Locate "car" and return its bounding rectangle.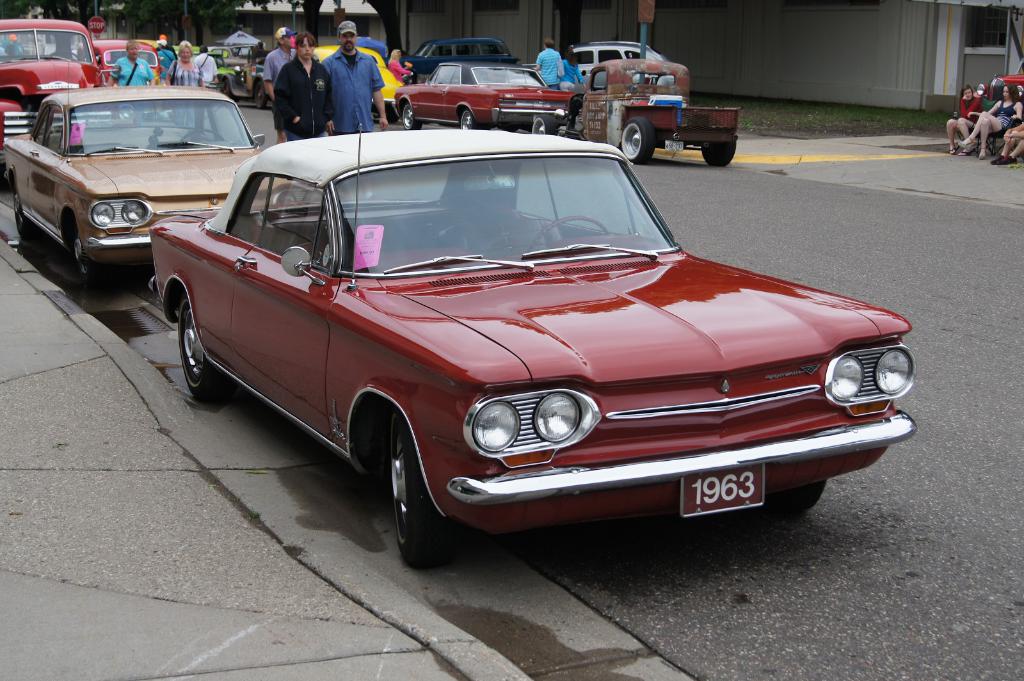
box(952, 59, 1023, 115).
